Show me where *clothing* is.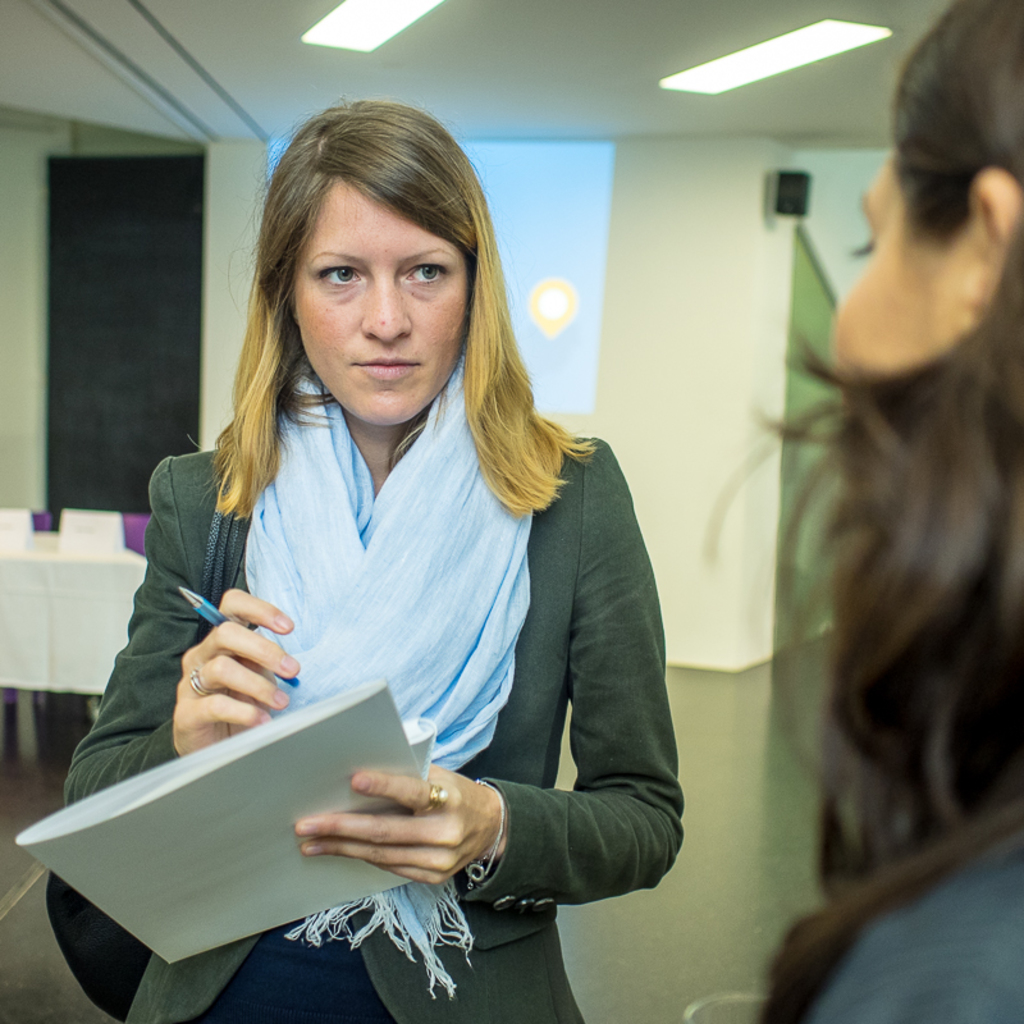
*clothing* is at detection(79, 319, 690, 963).
